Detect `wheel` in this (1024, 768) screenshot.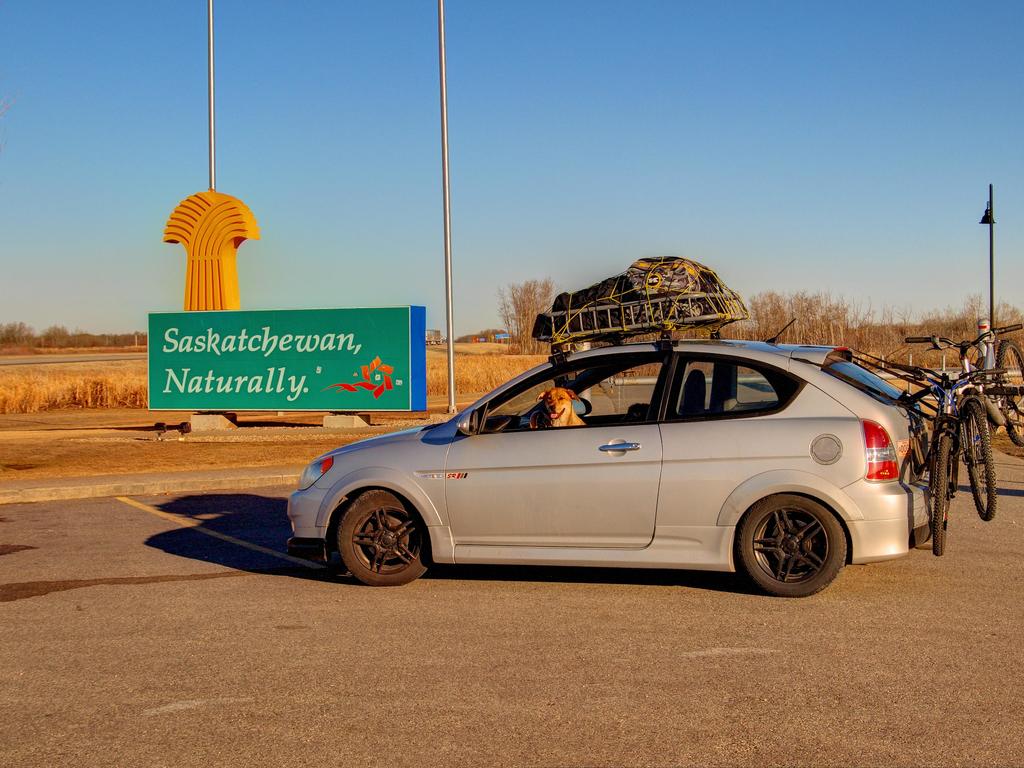
Detection: <bbox>529, 410, 551, 431</bbox>.
